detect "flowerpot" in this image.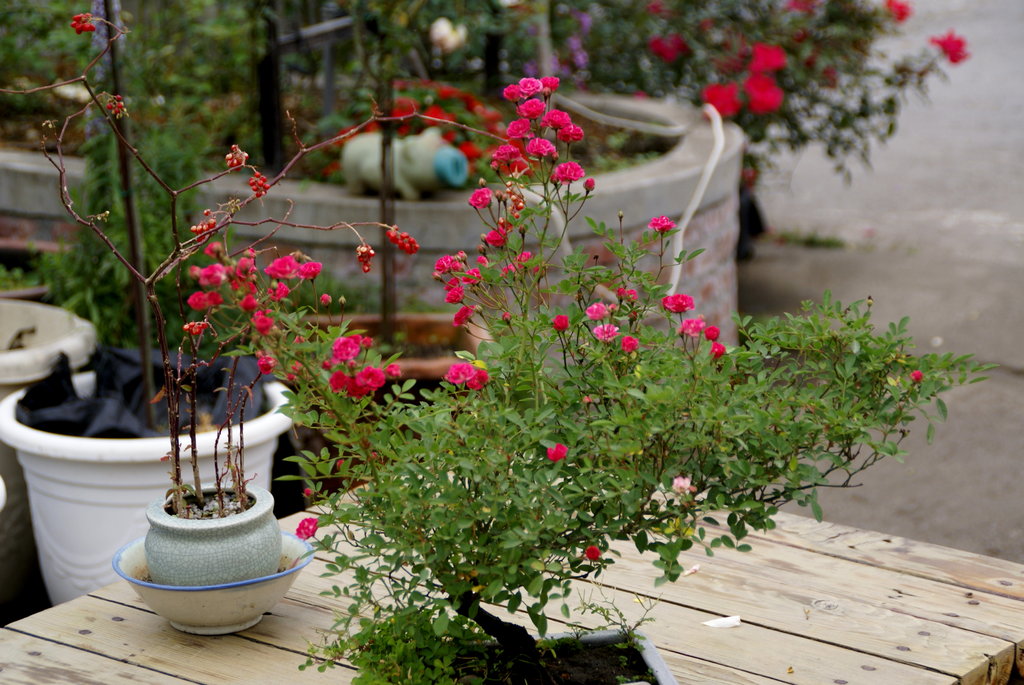
Detection: x1=360 y1=623 x2=680 y2=684.
